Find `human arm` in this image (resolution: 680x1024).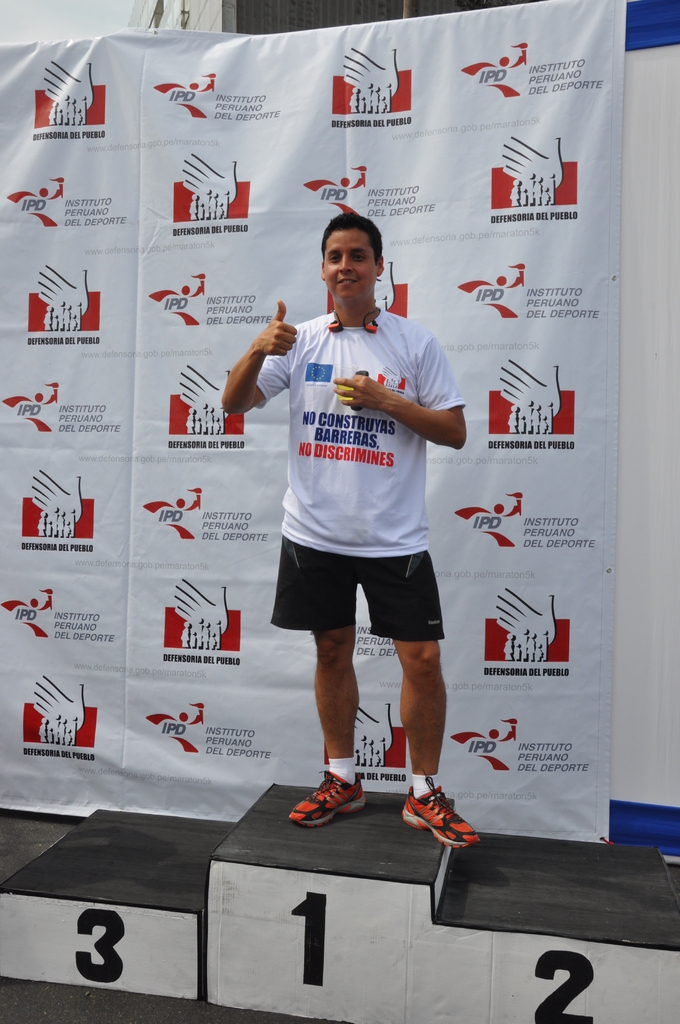
[left=35, top=54, right=99, bottom=115].
